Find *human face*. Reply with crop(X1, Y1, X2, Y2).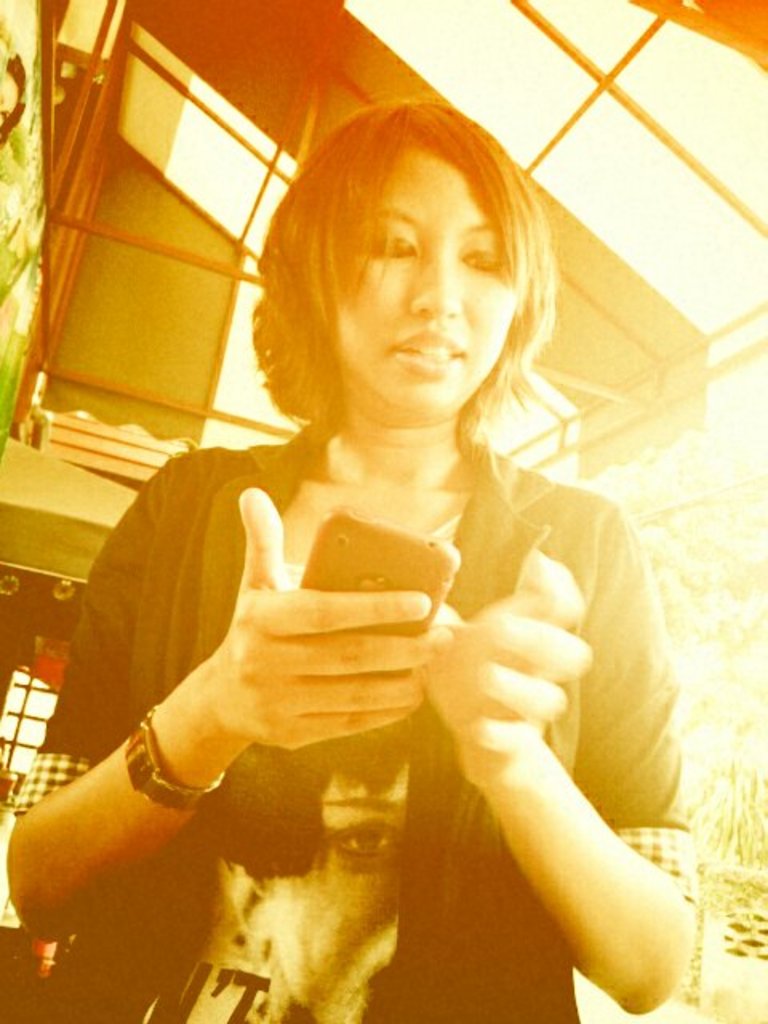
crop(258, 762, 410, 1022).
